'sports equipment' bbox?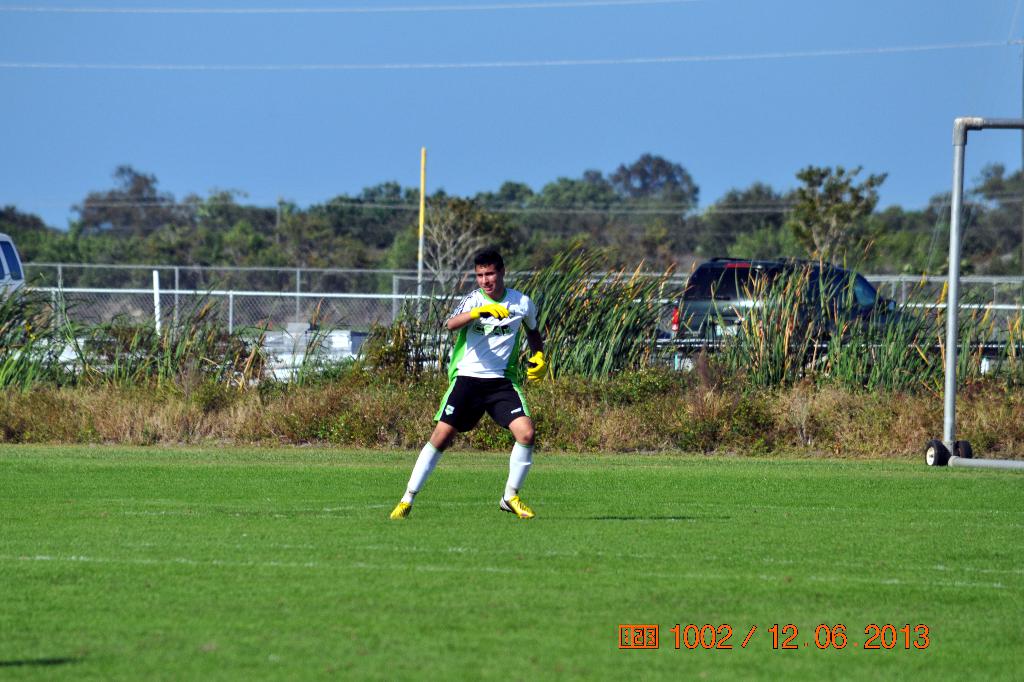
x1=387 y1=494 x2=411 y2=522
